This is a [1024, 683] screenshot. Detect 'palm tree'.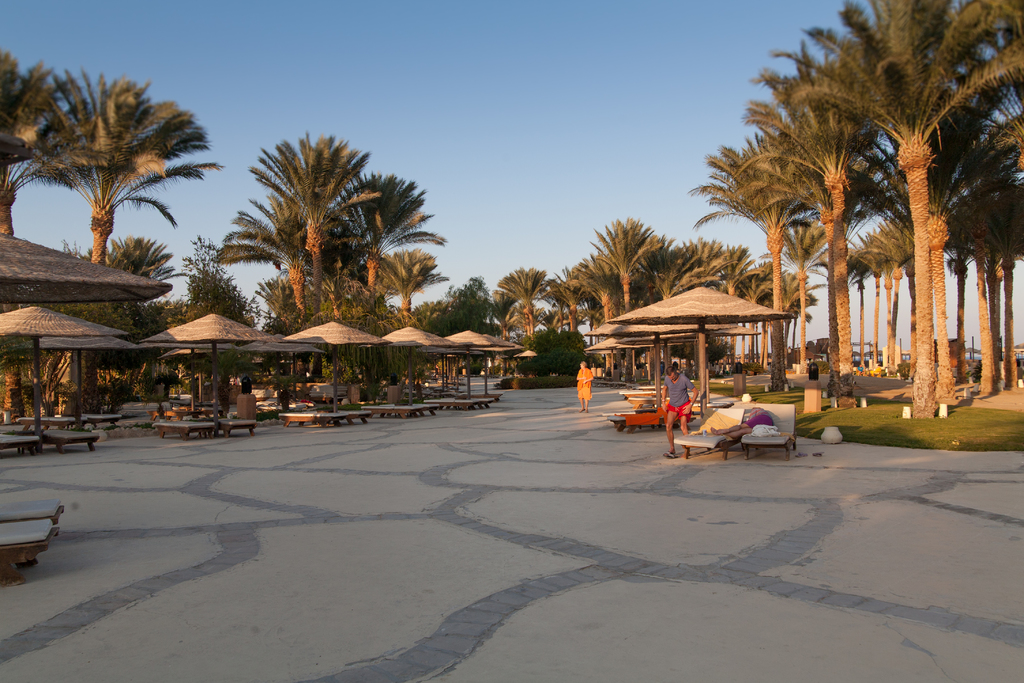
left=934, top=147, right=1008, bottom=418.
